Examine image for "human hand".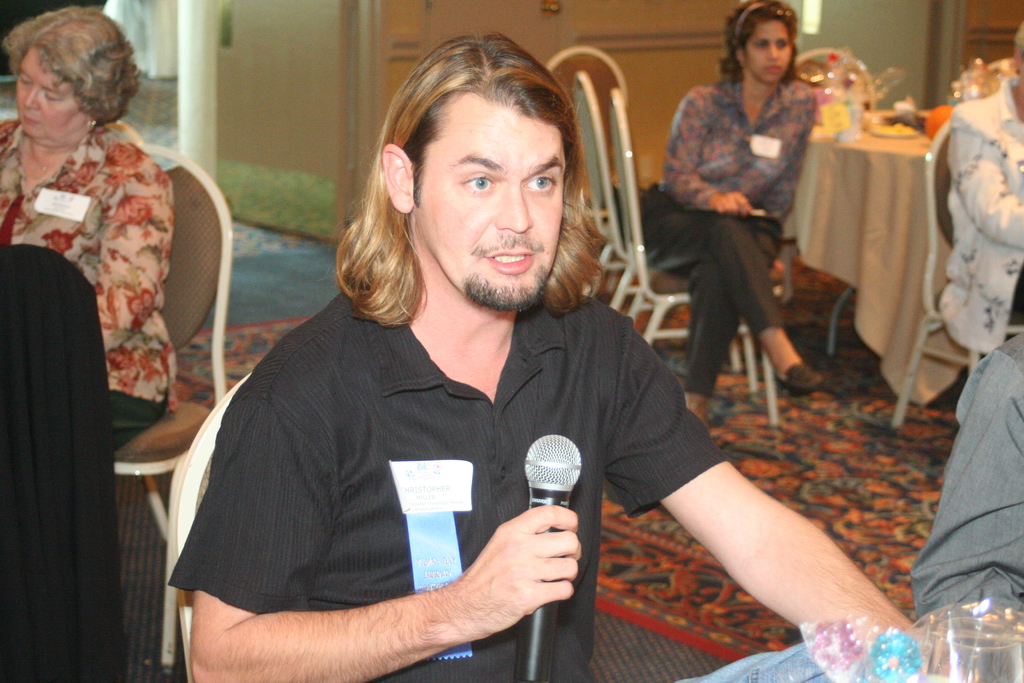
Examination result: x1=465, y1=500, x2=620, y2=624.
